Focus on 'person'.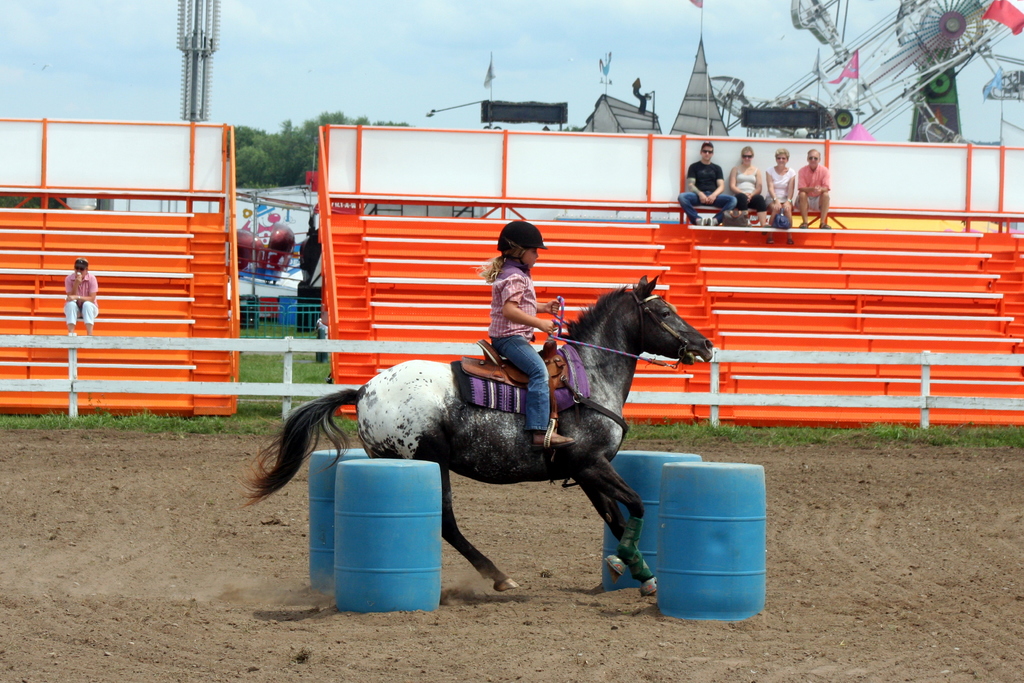
Focused at {"left": 484, "top": 225, "right": 569, "bottom": 450}.
